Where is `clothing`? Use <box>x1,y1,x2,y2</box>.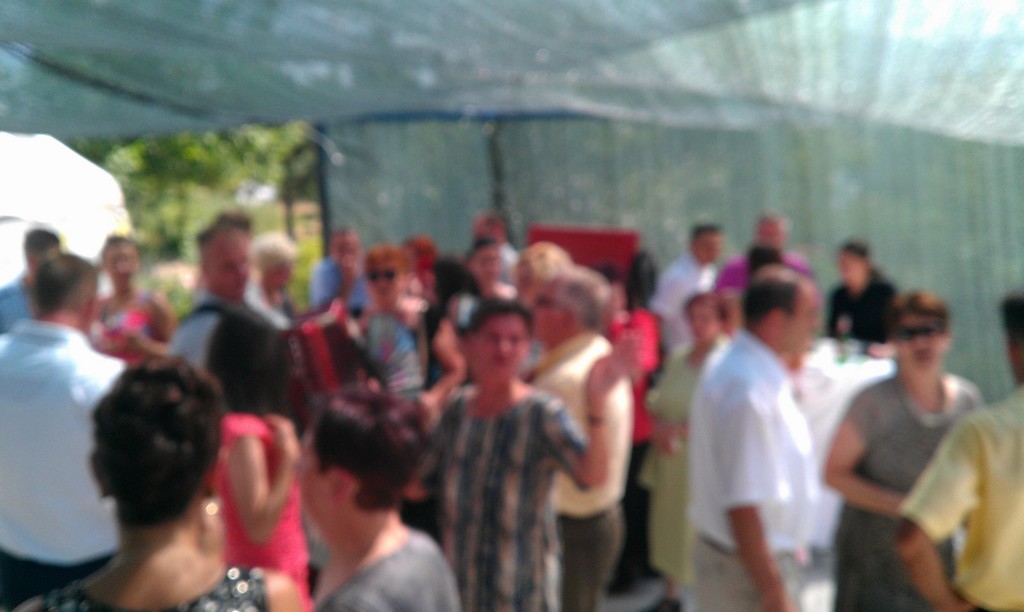
<box>0,278,40,336</box>.
